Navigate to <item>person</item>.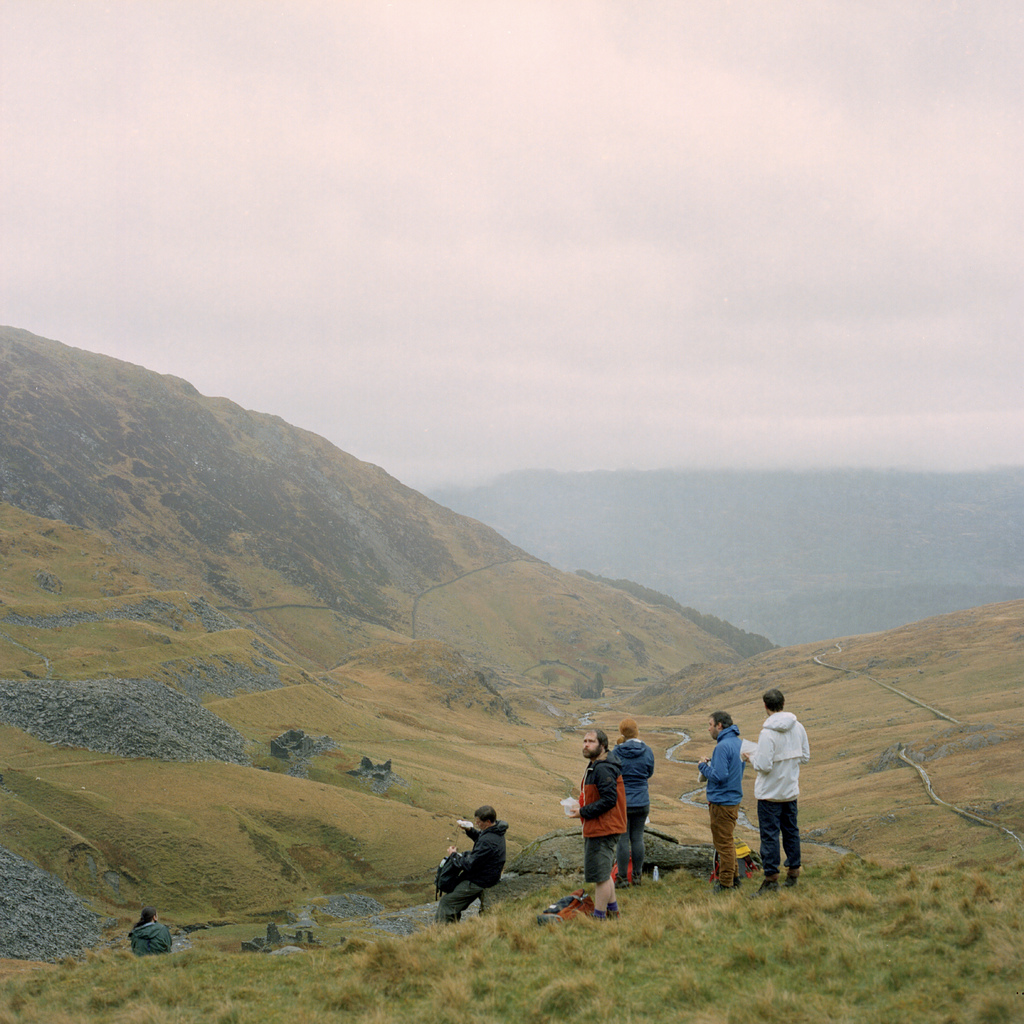
Navigation target: <region>610, 719, 659, 893</region>.
